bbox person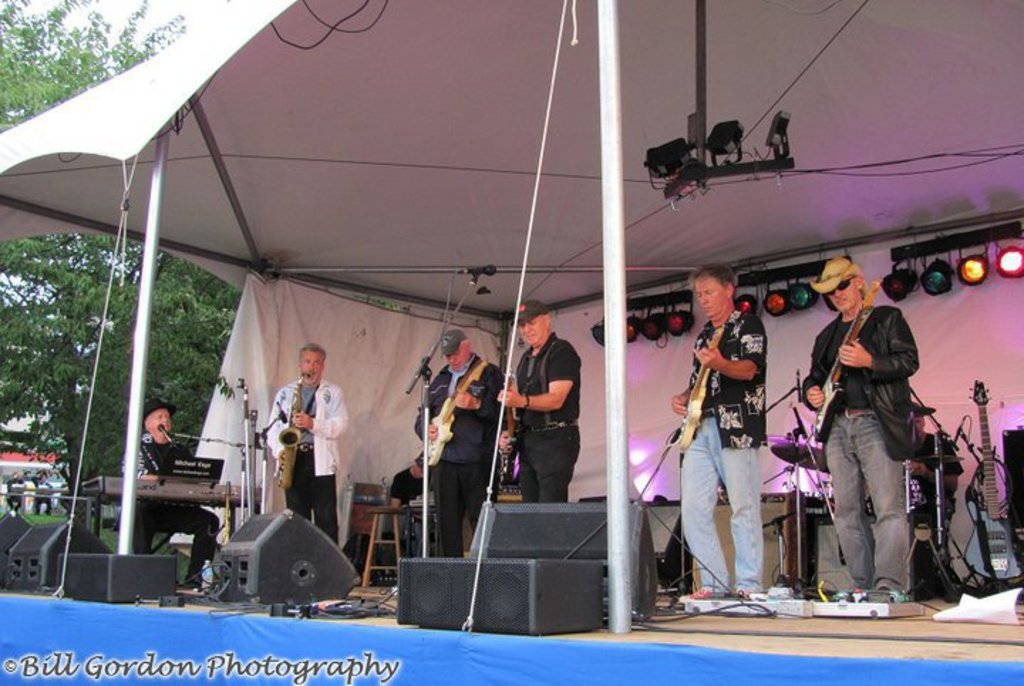
799,259,922,601
